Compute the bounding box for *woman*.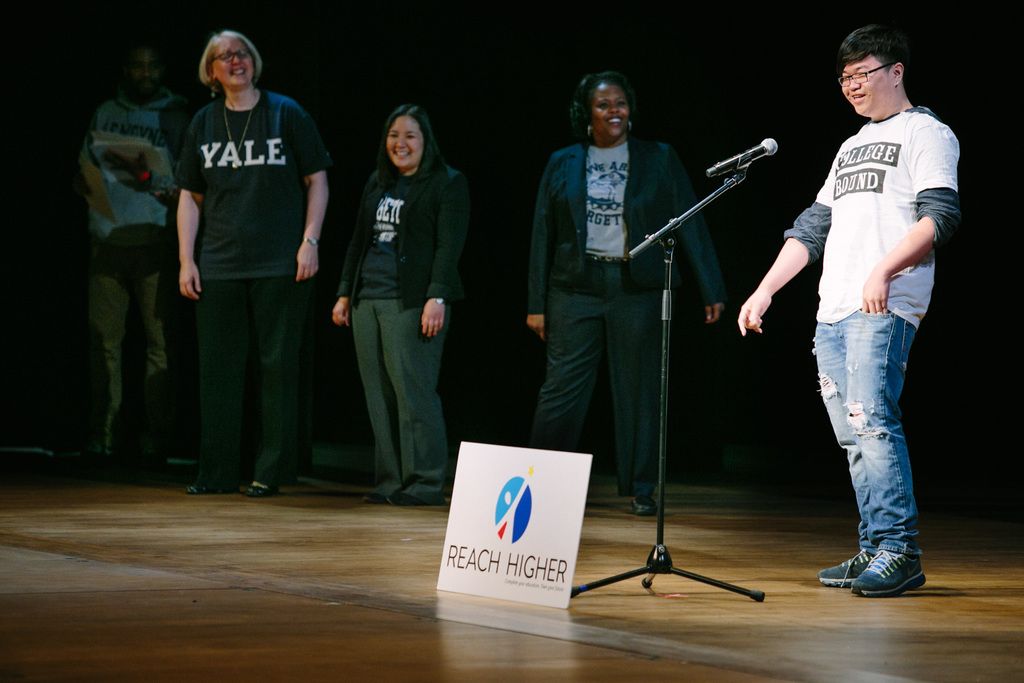
detection(333, 103, 470, 503).
